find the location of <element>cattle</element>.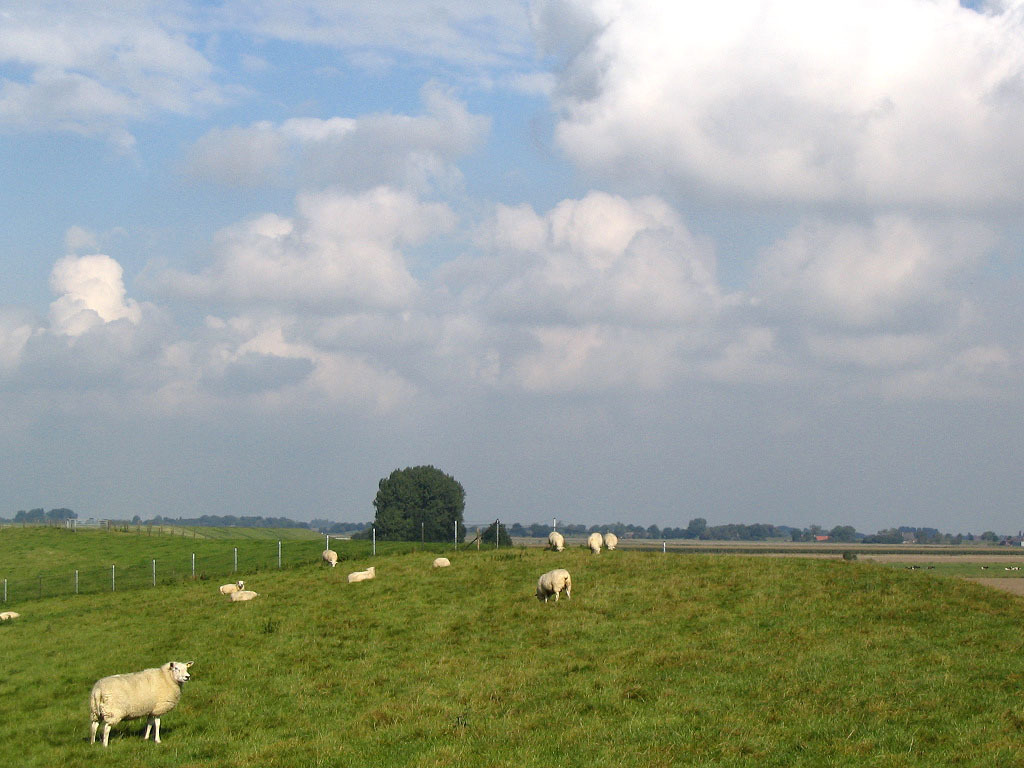
Location: region(431, 556, 451, 568).
